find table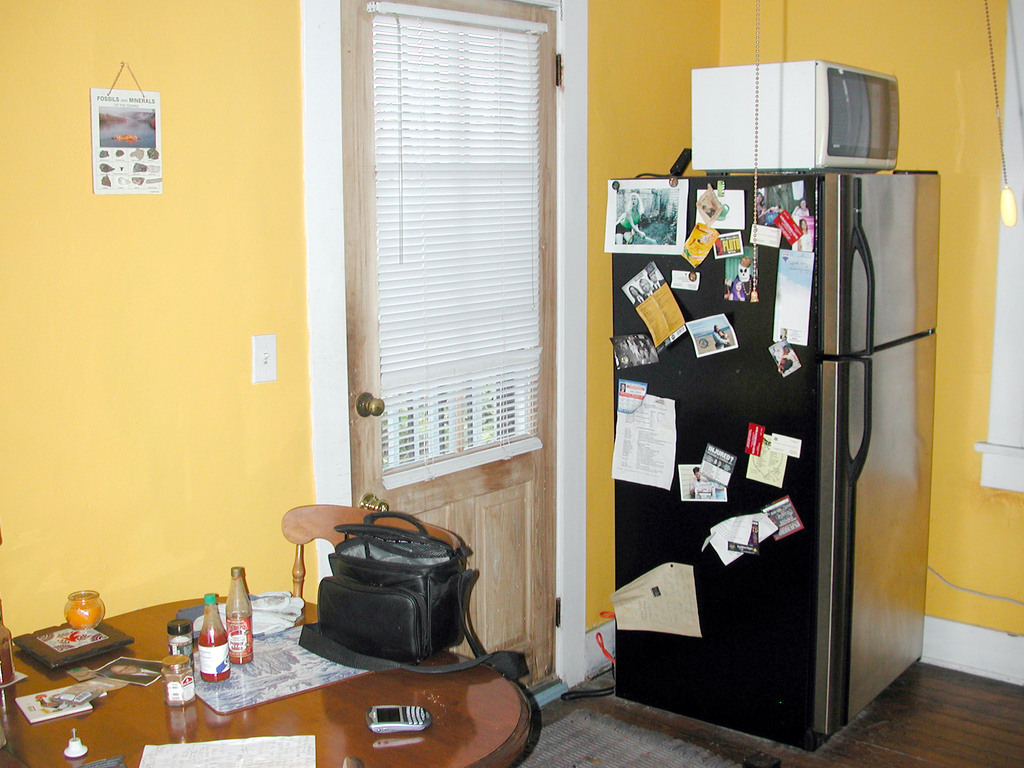
bbox(54, 574, 516, 766)
